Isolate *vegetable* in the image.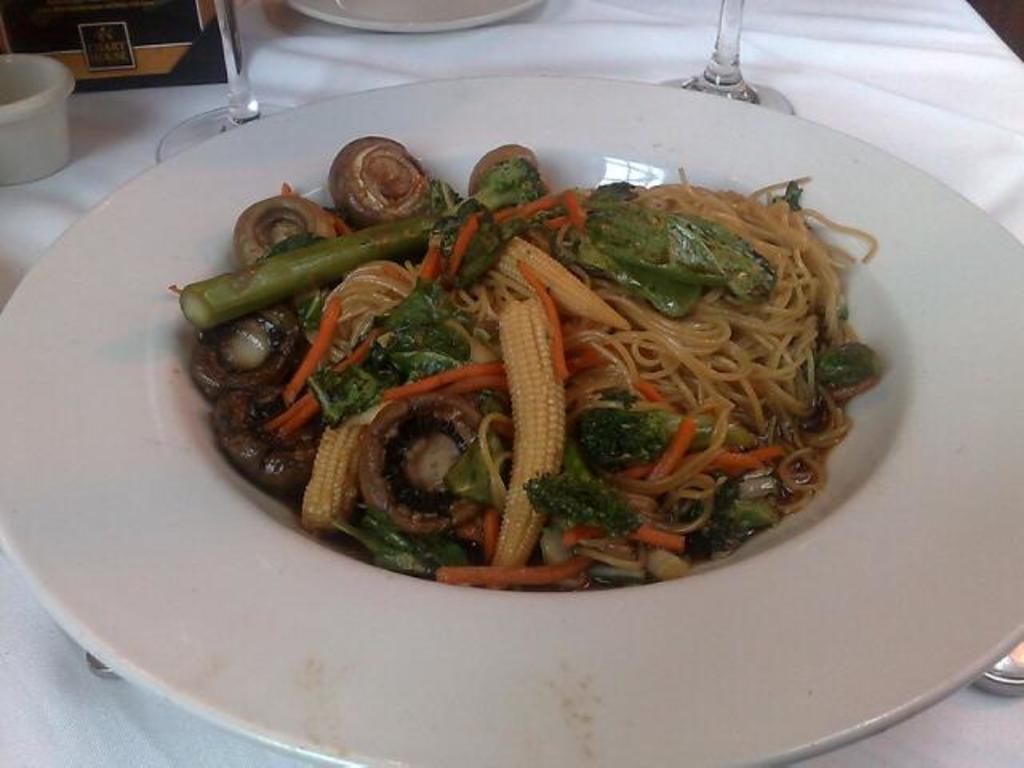
Isolated region: [266, 328, 394, 440].
